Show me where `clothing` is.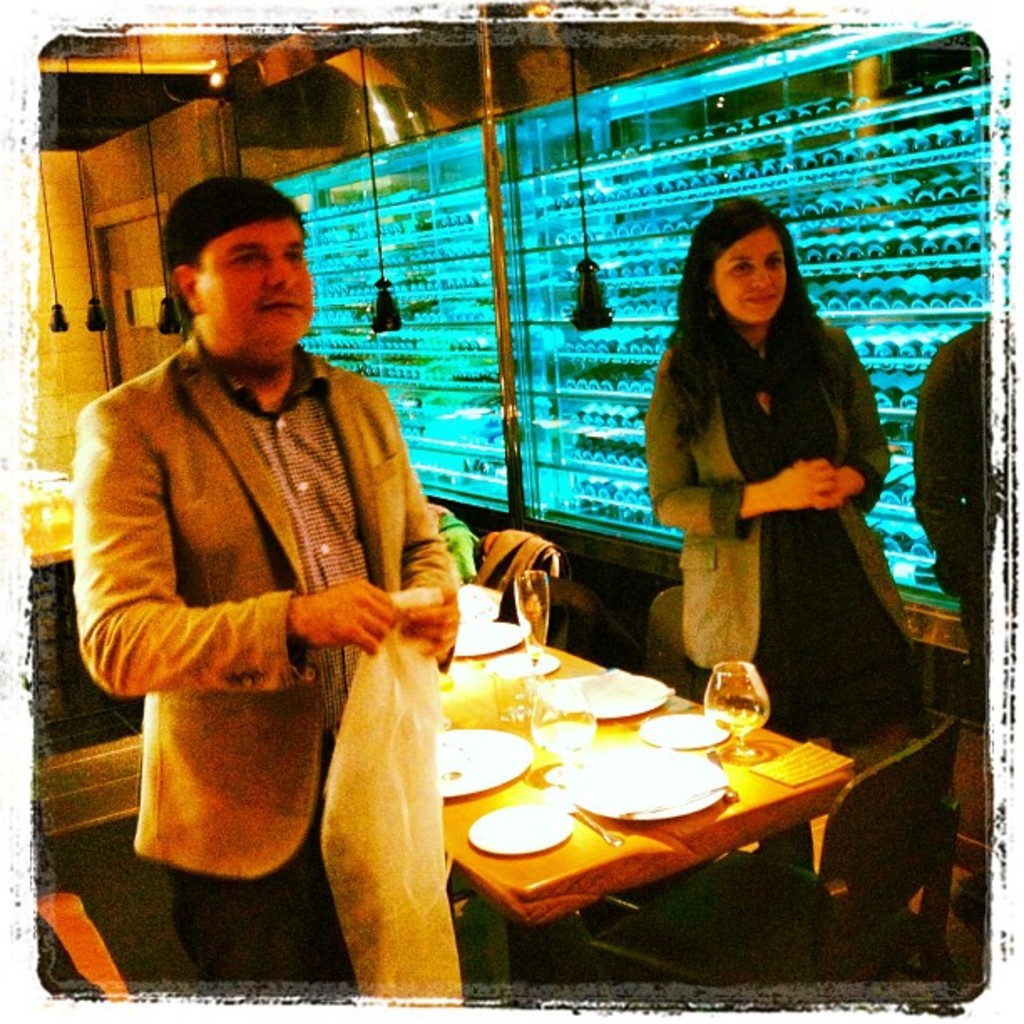
`clothing` is at <bbox>84, 256, 468, 975</bbox>.
